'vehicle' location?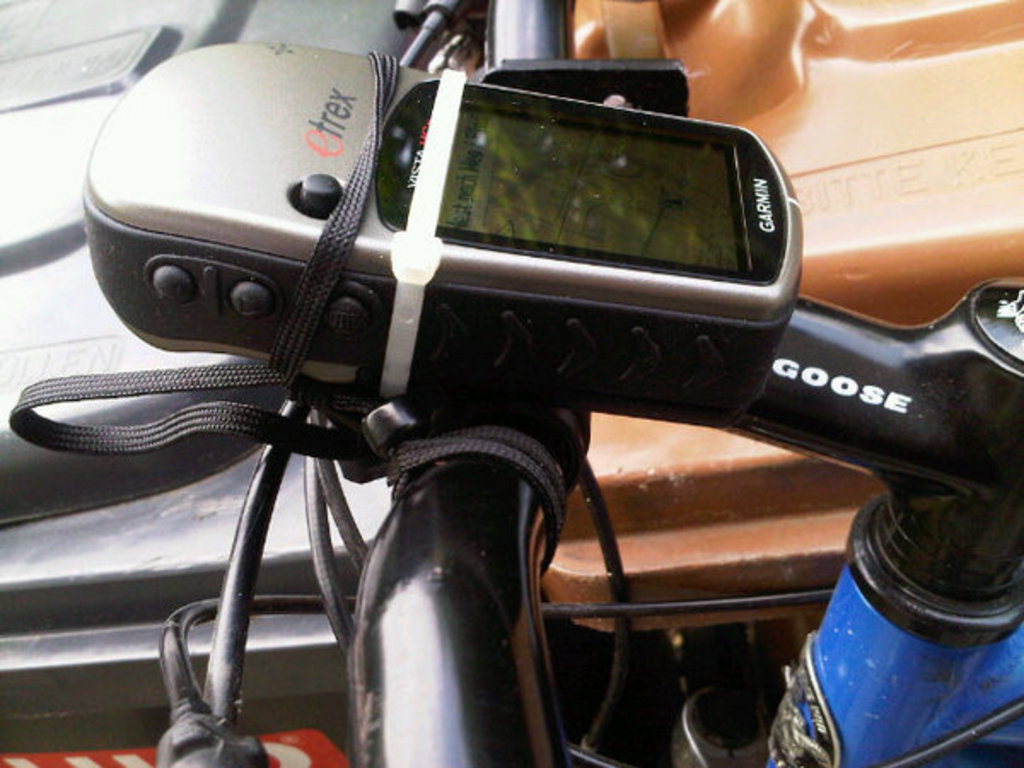
locate(0, 32, 1010, 767)
